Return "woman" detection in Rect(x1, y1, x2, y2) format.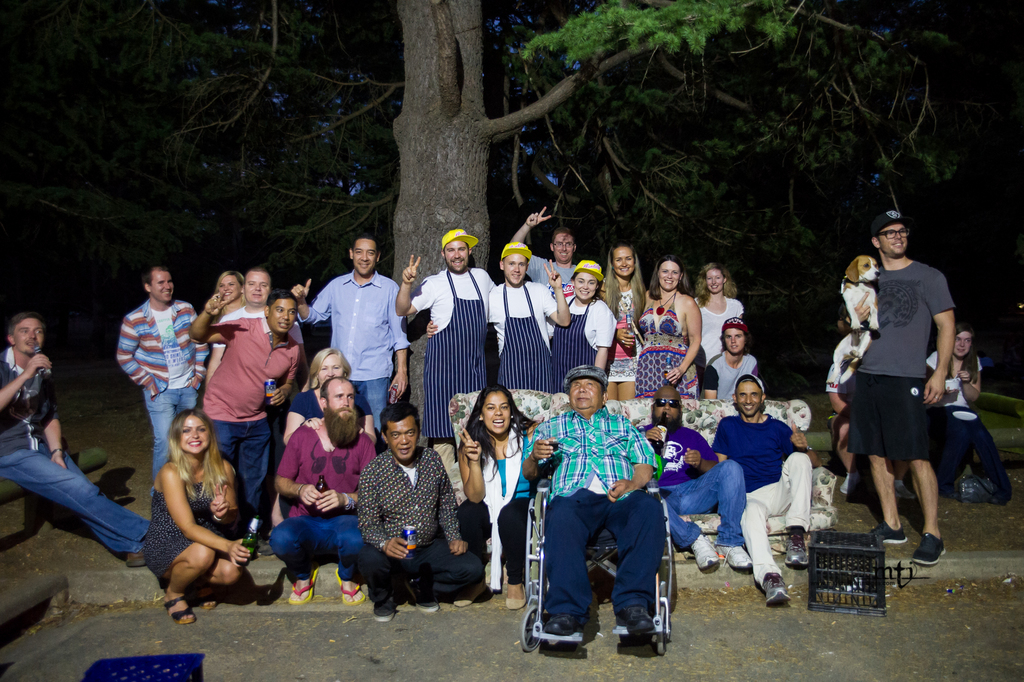
Rect(273, 343, 387, 535).
